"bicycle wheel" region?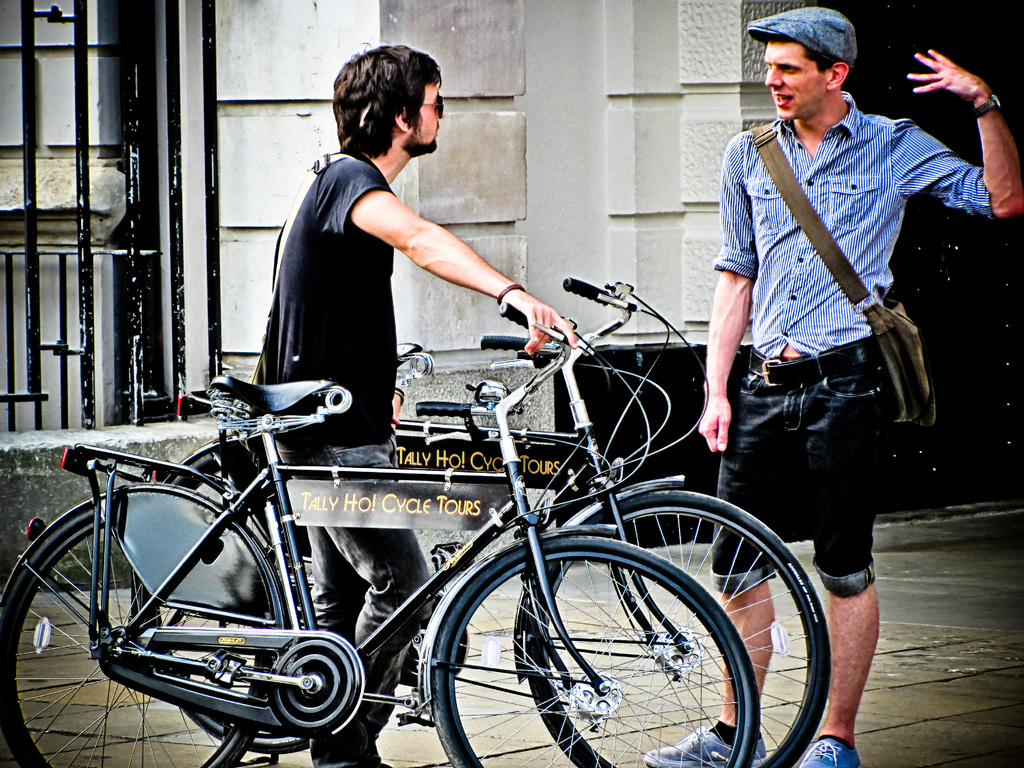
x1=529 y1=483 x2=830 y2=767
